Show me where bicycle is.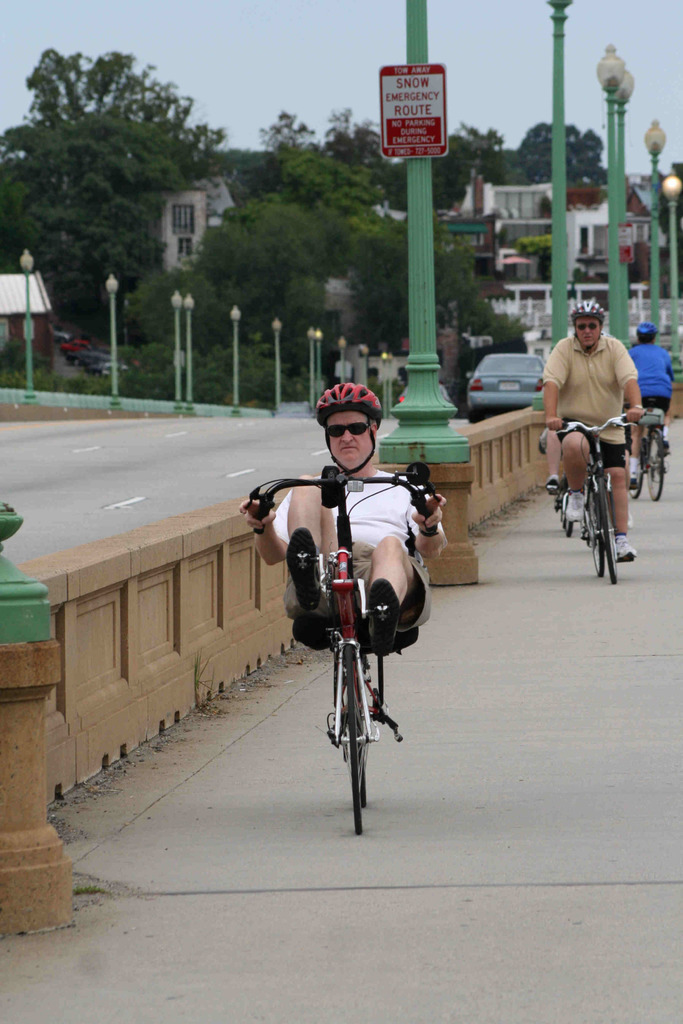
bicycle is at <bbox>242, 465, 445, 836</bbox>.
